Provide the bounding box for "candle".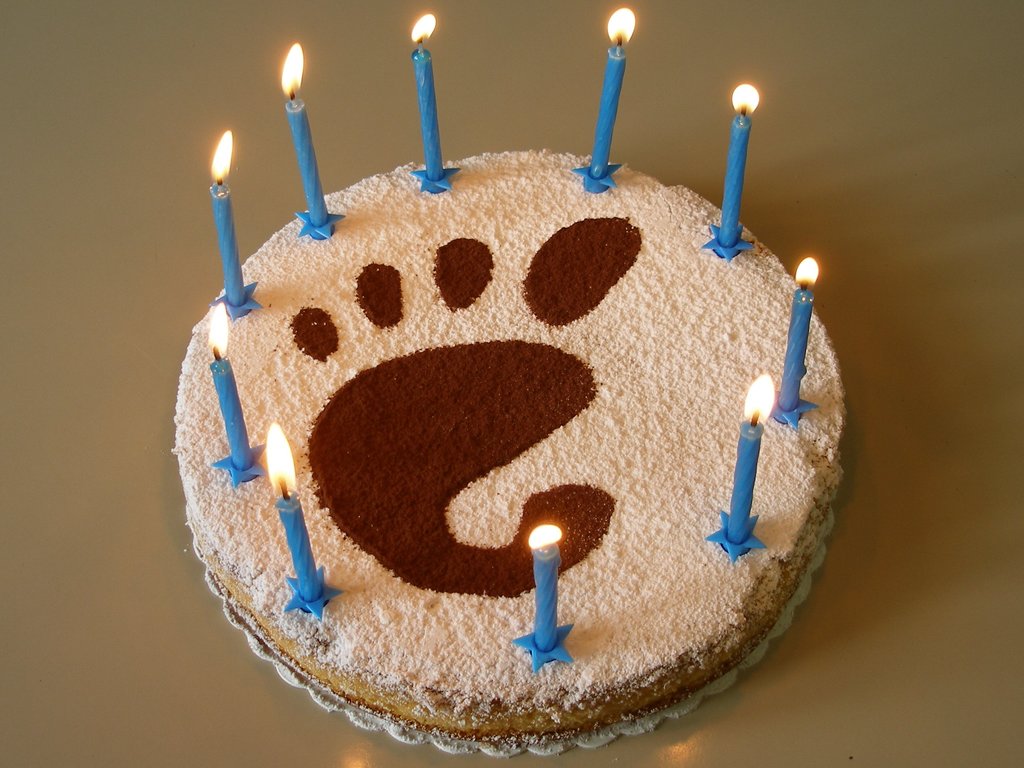
rect(715, 84, 760, 256).
